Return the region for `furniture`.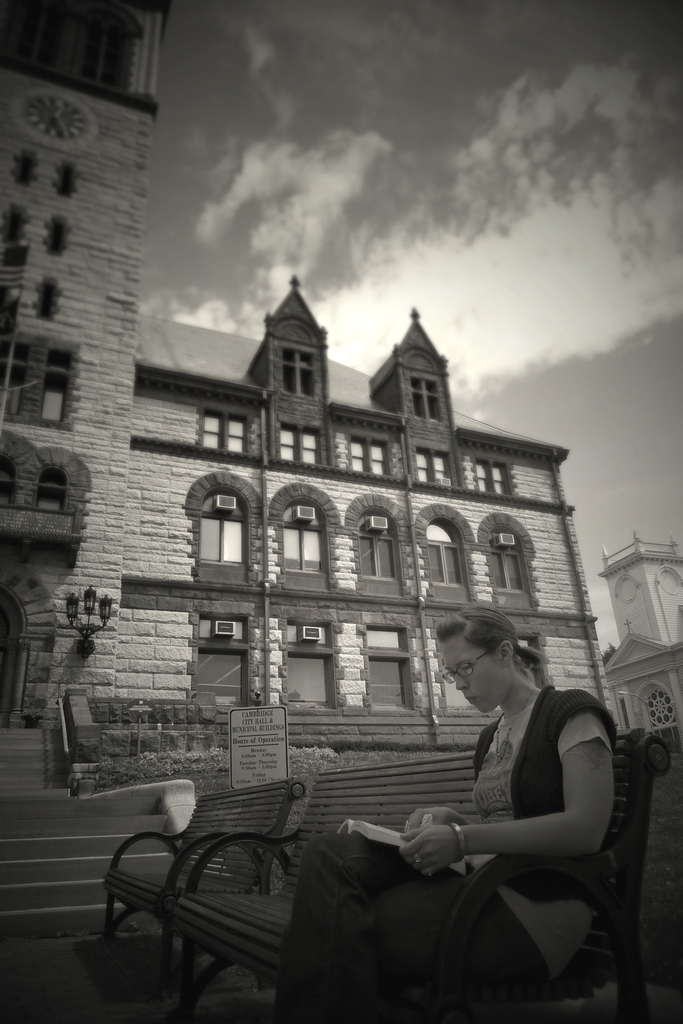
bbox=(170, 727, 671, 1023).
